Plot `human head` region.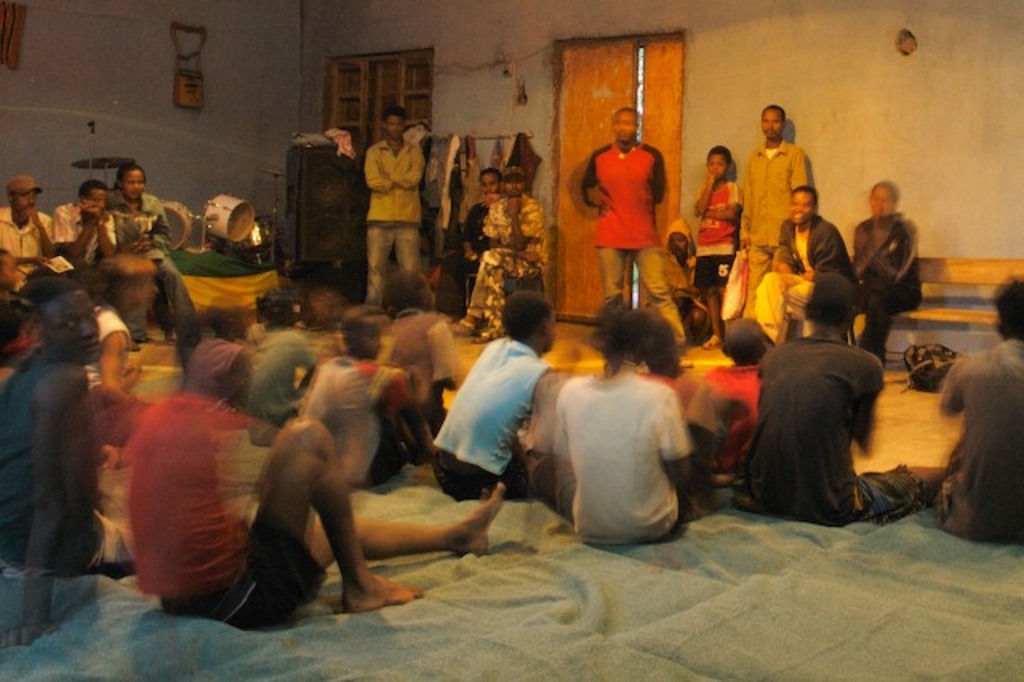
Plotted at pyautogui.locateOnScreen(478, 166, 499, 197).
